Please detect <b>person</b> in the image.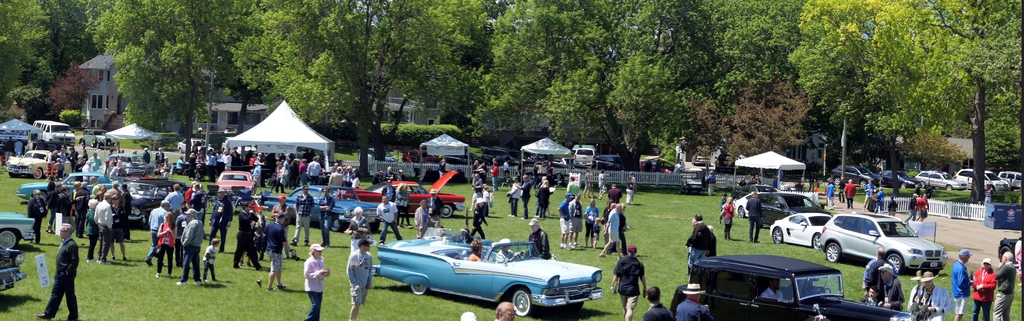
(x1=908, y1=191, x2=919, y2=223).
